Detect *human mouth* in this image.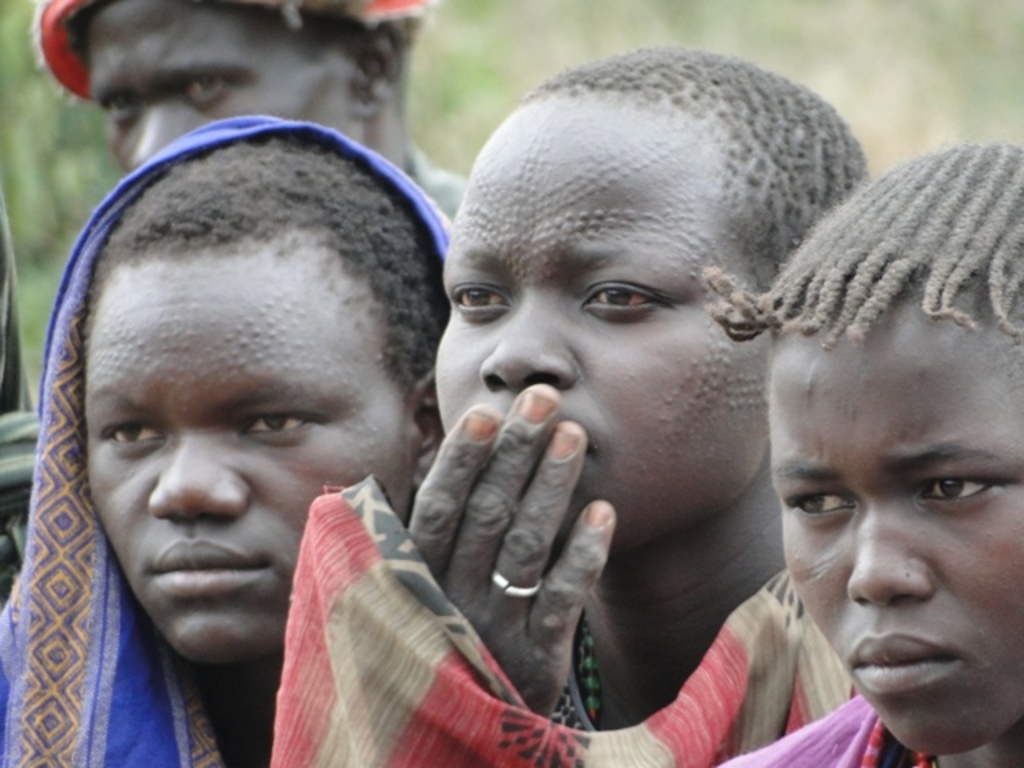
Detection: crop(461, 400, 602, 478).
